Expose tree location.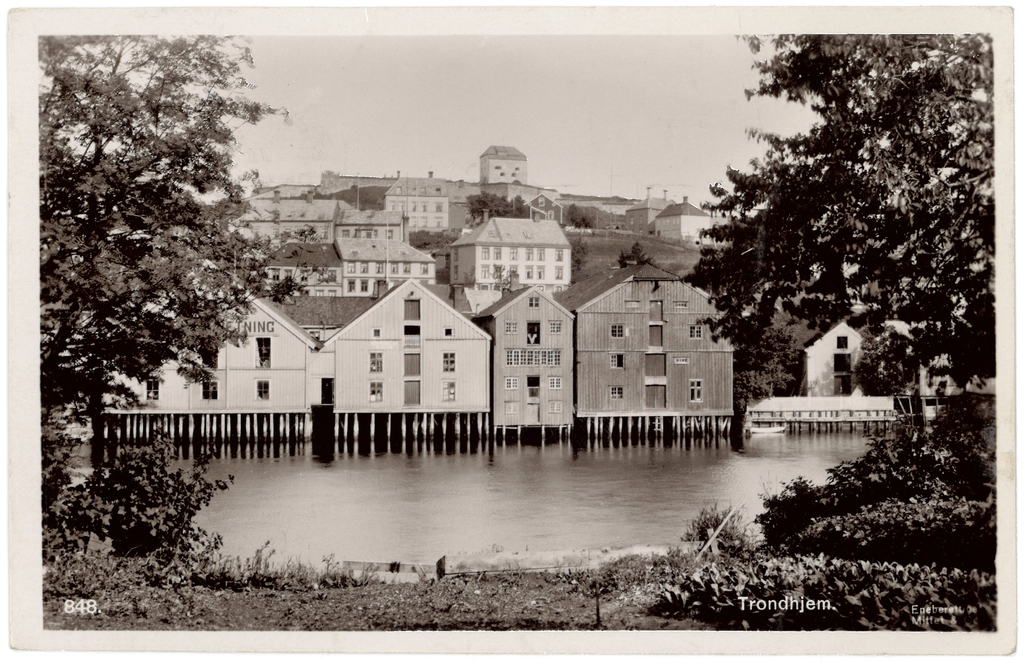
Exposed at locate(33, 6, 274, 497).
